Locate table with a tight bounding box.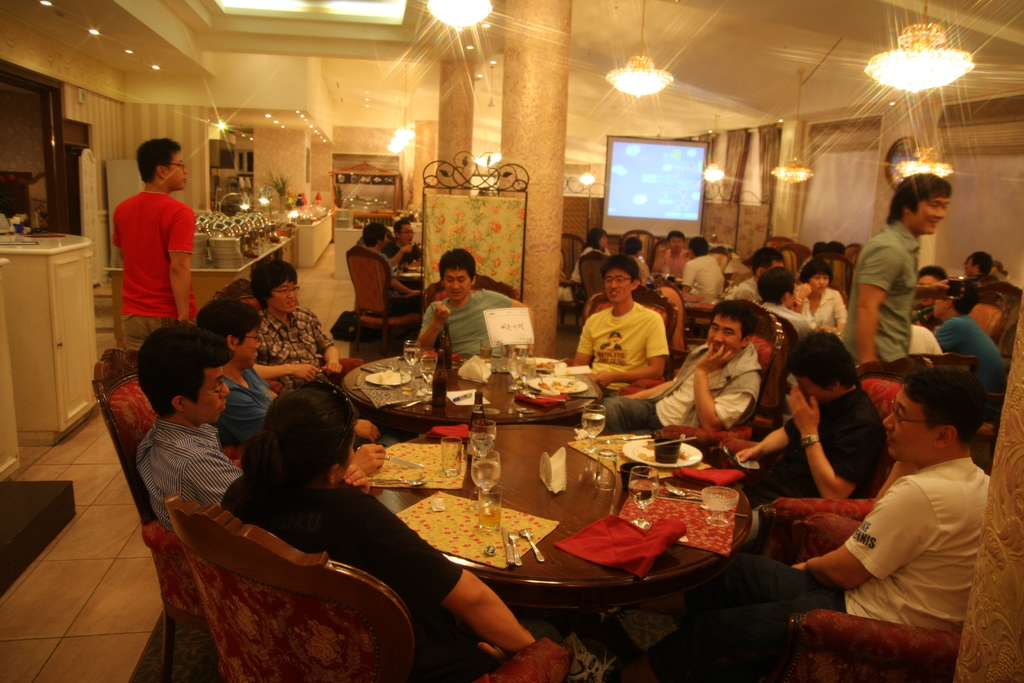
x1=348, y1=419, x2=782, y2=591.
